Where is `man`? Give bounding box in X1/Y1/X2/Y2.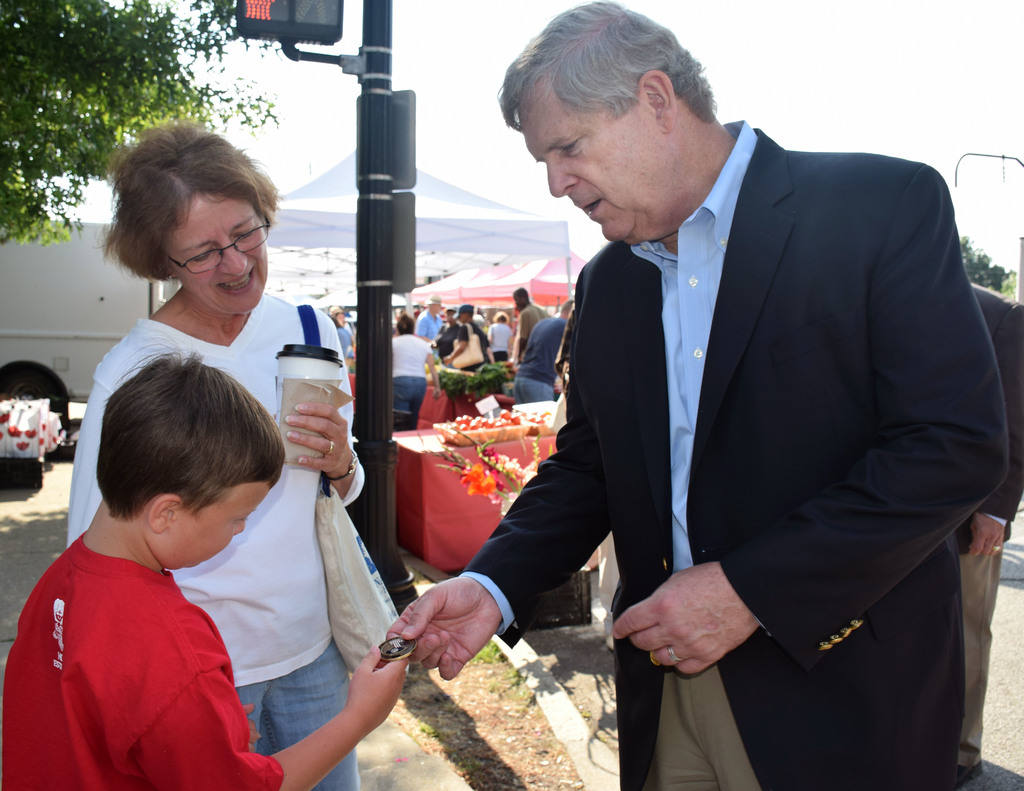
513/286/548/364.
